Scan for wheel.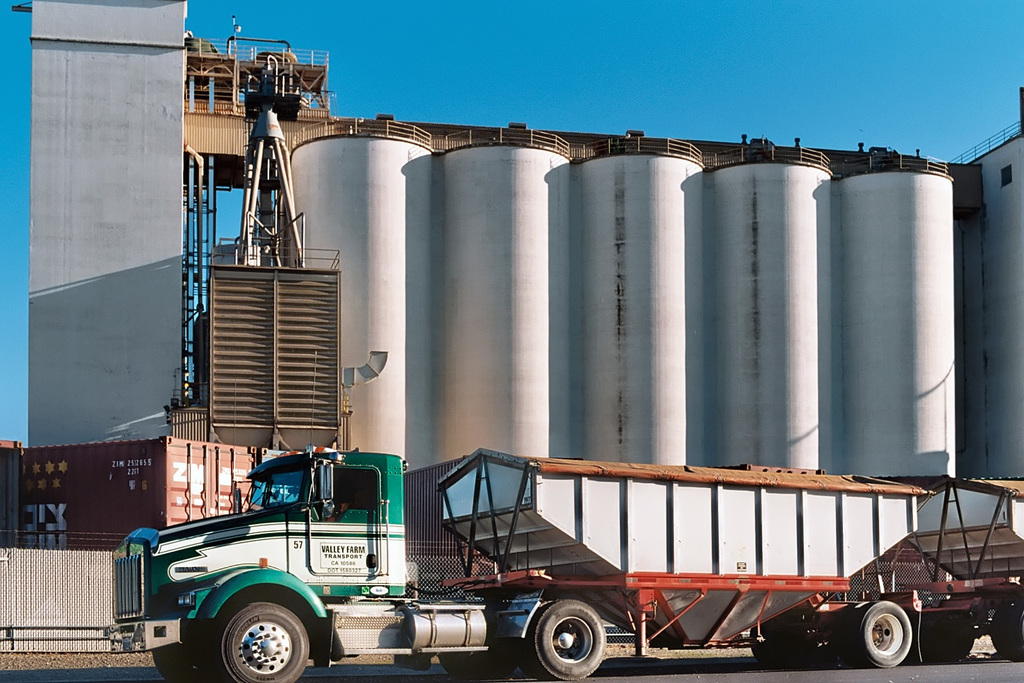
Scan result: 921,614,971,662.
